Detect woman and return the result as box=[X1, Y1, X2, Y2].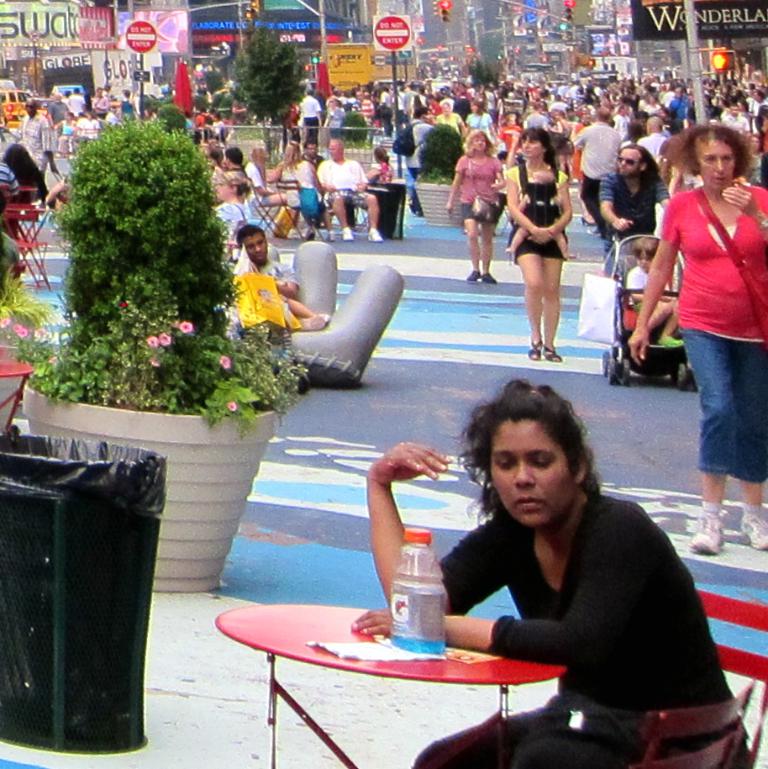
box=[623, 120, 767, 556].
